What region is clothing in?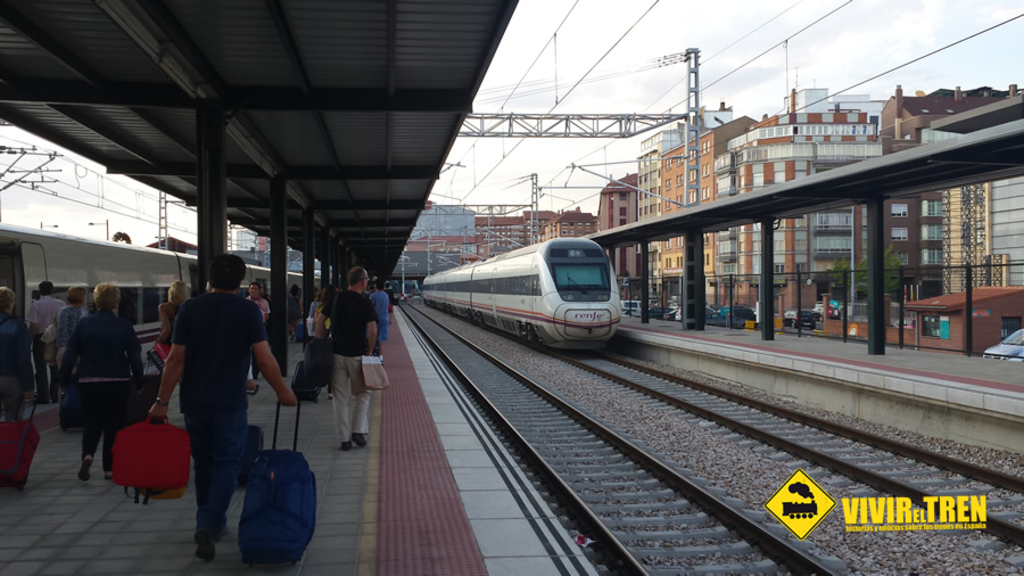
bbox(320, 280, 378, 443).
